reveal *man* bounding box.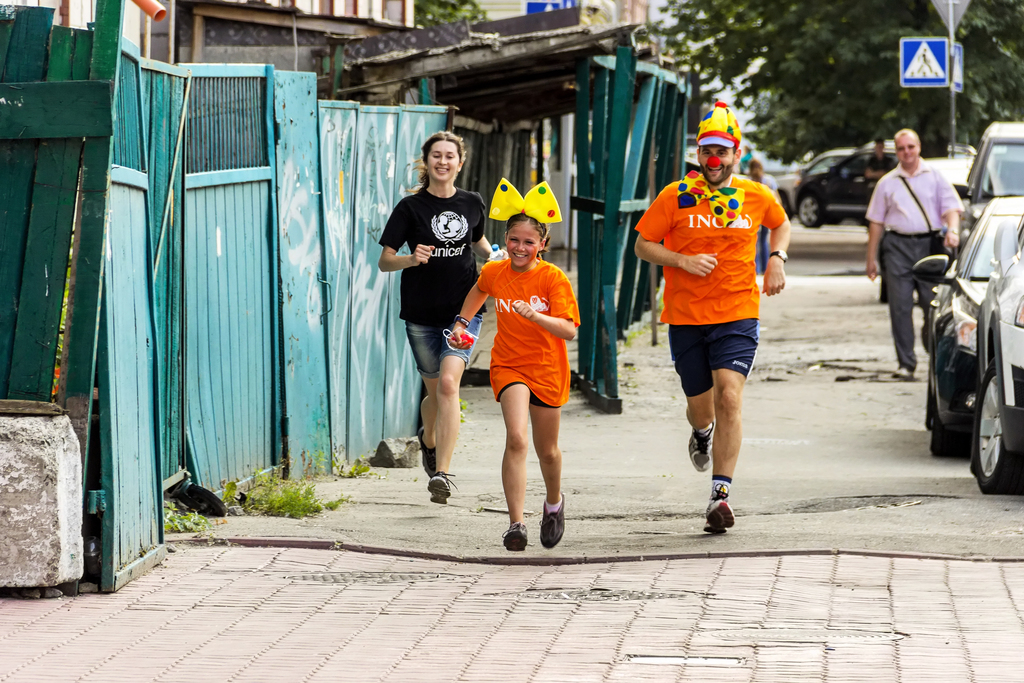
Revealed: region(641, 126, 796, 536).
